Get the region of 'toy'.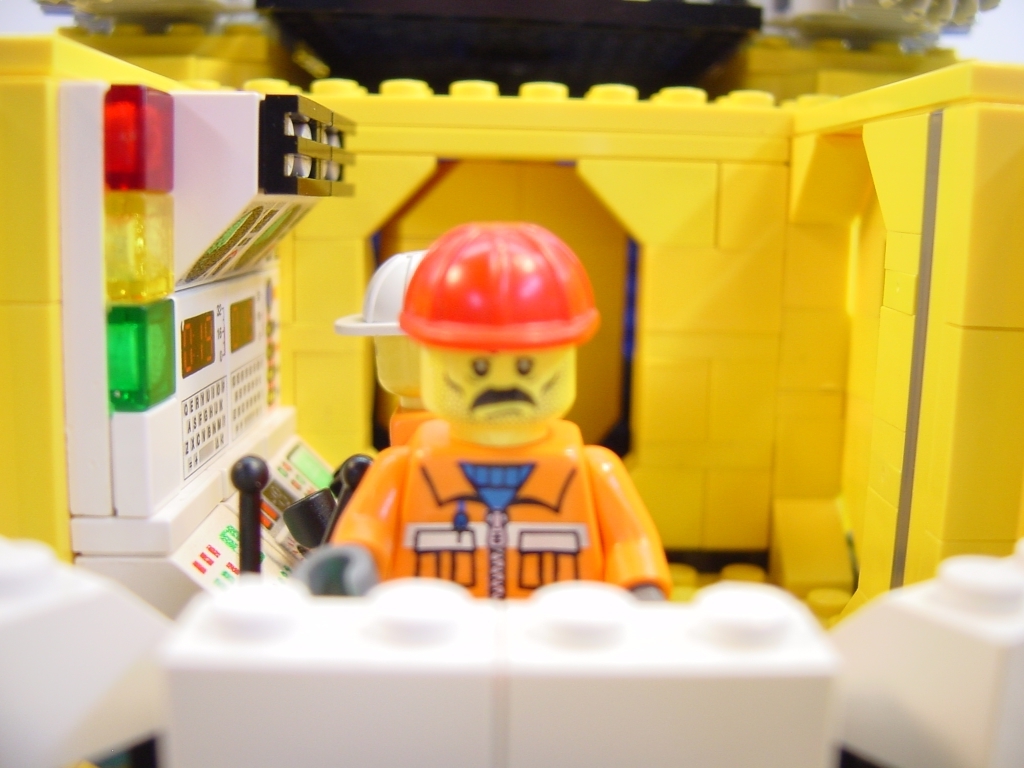
<region>288, 213, 699, 612</region>.
